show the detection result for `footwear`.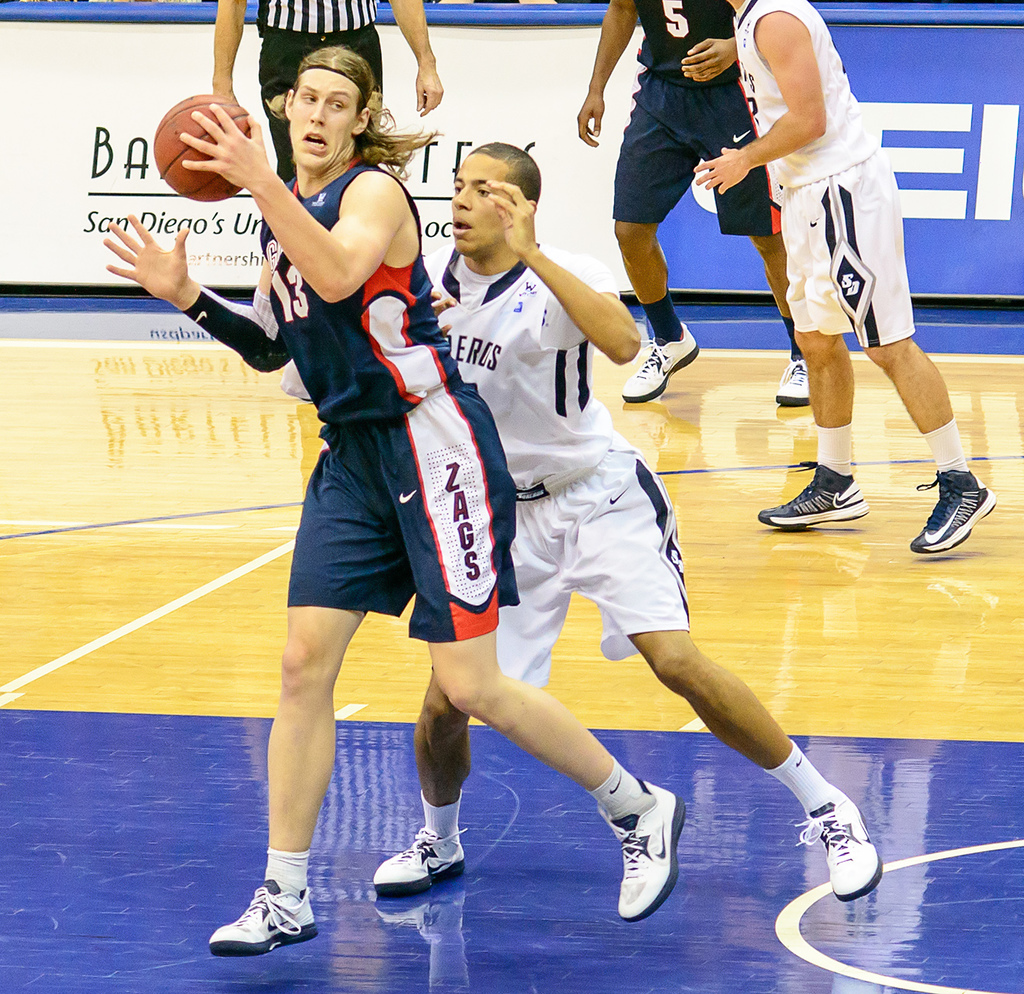
BBox(609, 773, 692, 926).
